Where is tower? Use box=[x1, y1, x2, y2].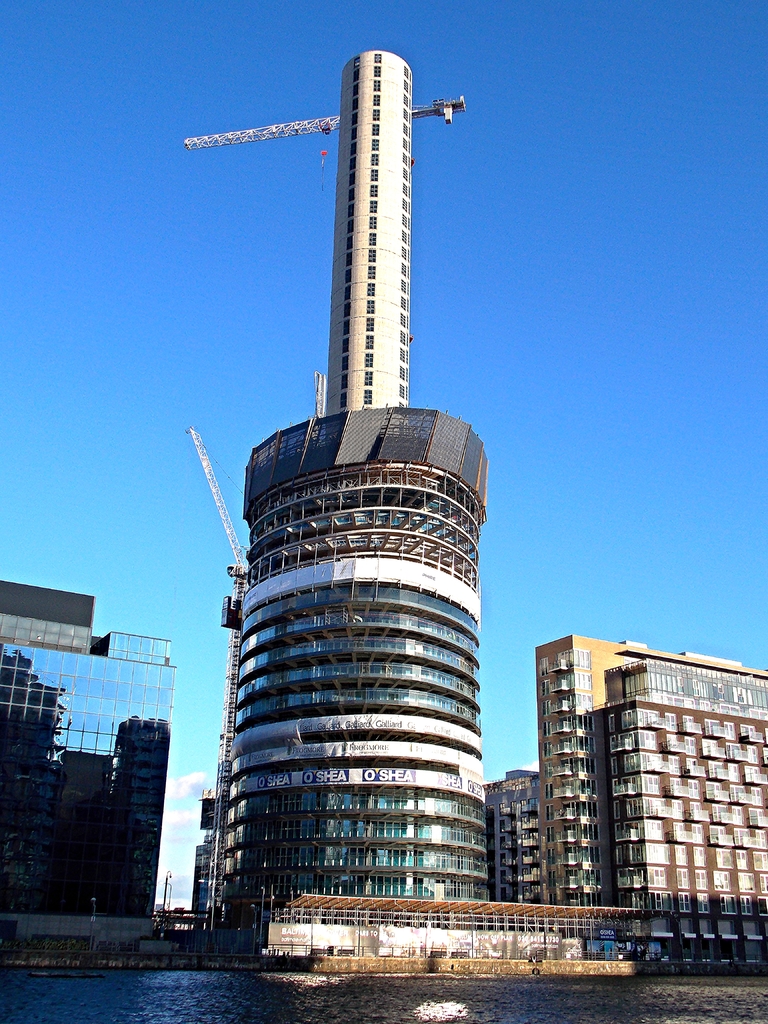
box=[490, 757, 537, 908].
